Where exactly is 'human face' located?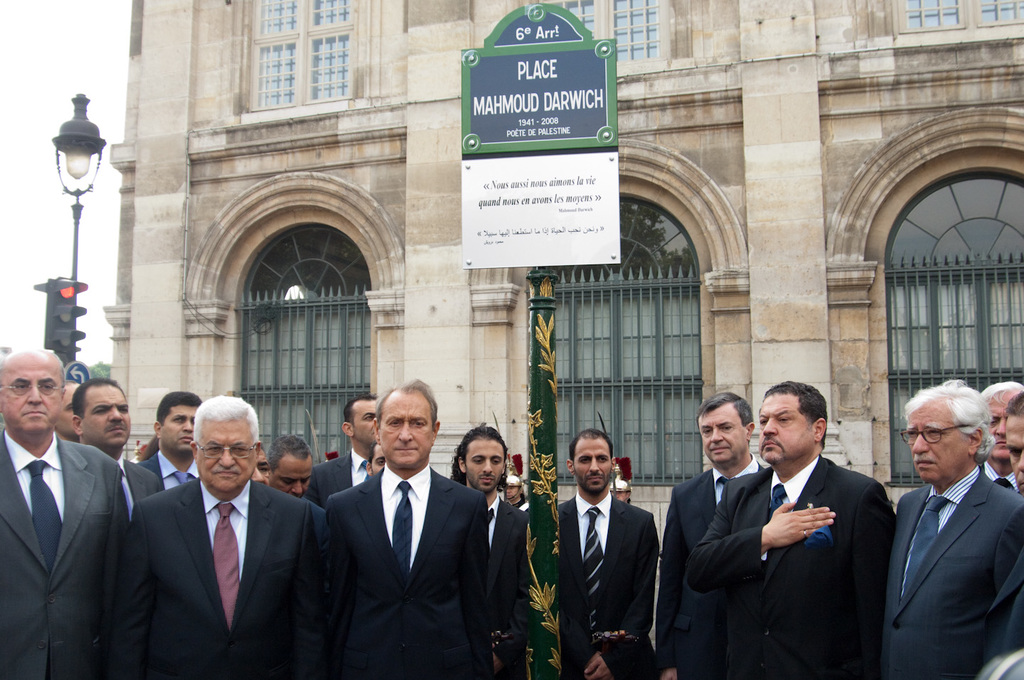
Its bounding box is 0,358,68,431.
